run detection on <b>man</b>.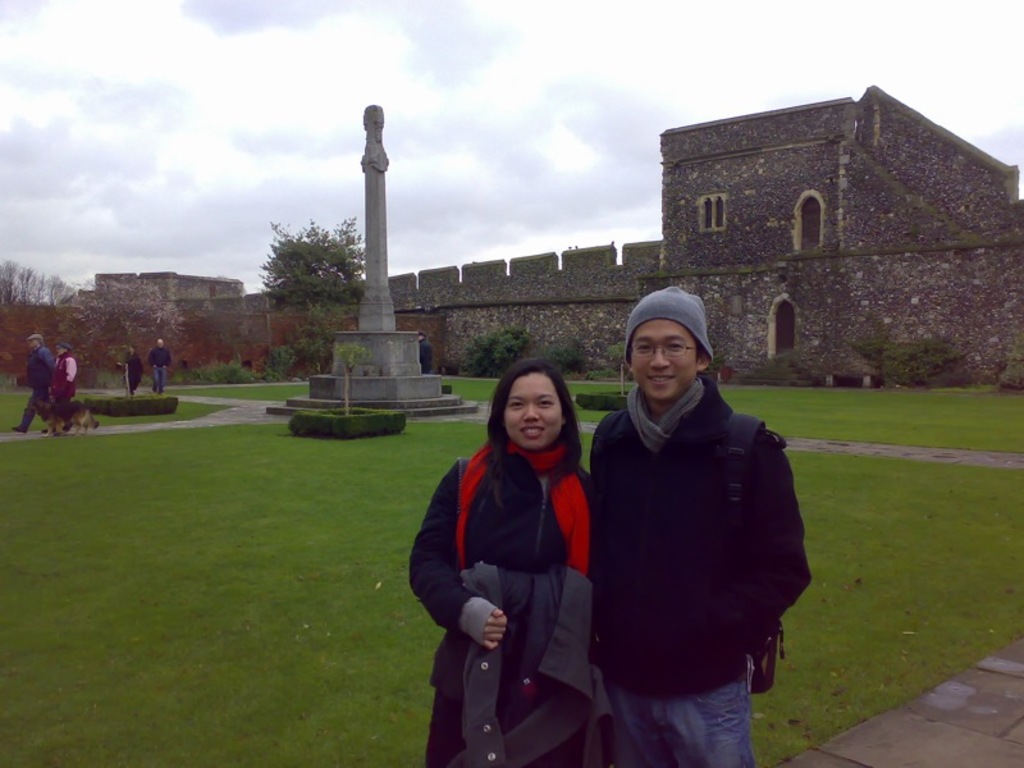
Result: left=581, top=291, right=819, bottom=765.
